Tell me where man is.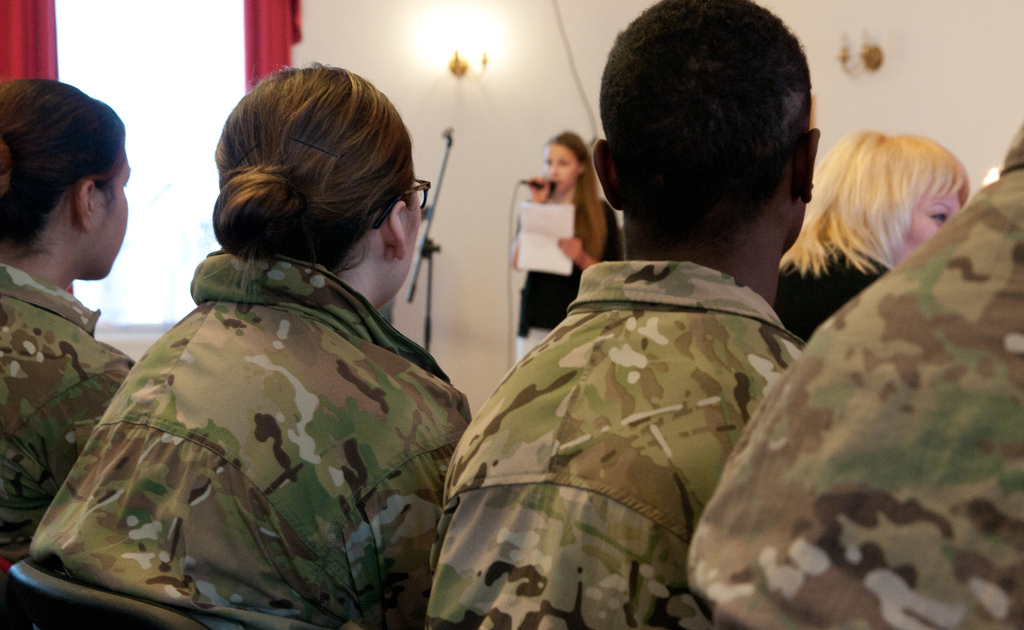
man is at bbox=[691, 110, 1023, 629].
